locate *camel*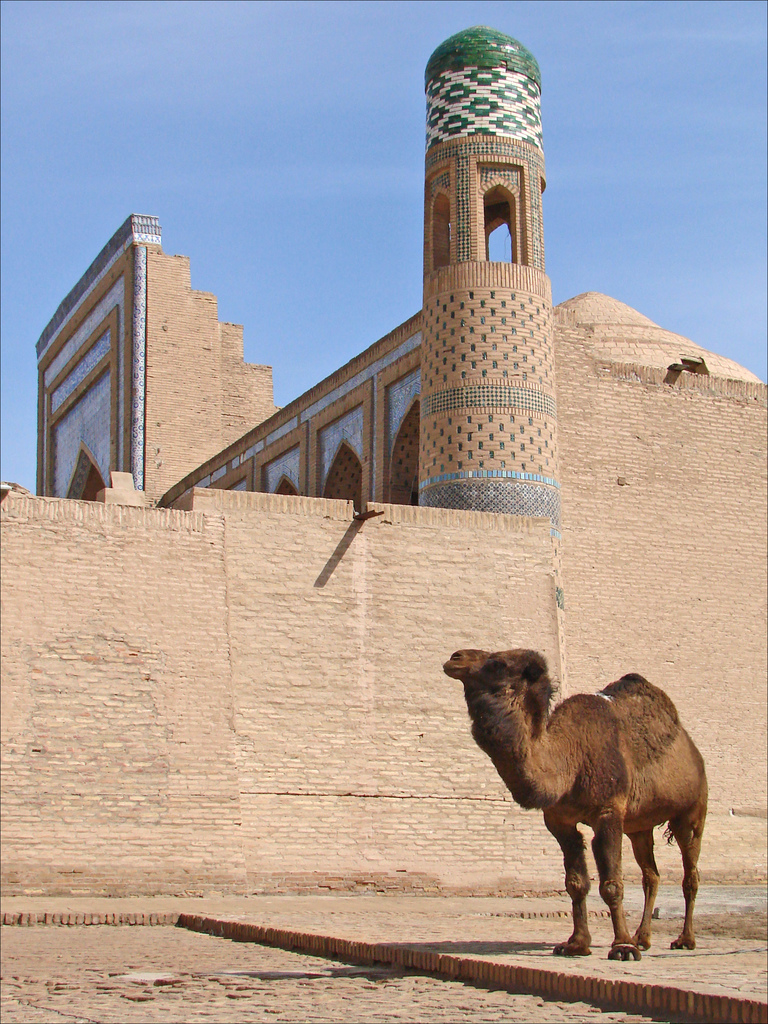
select_region(442, 643, 708, 967)
